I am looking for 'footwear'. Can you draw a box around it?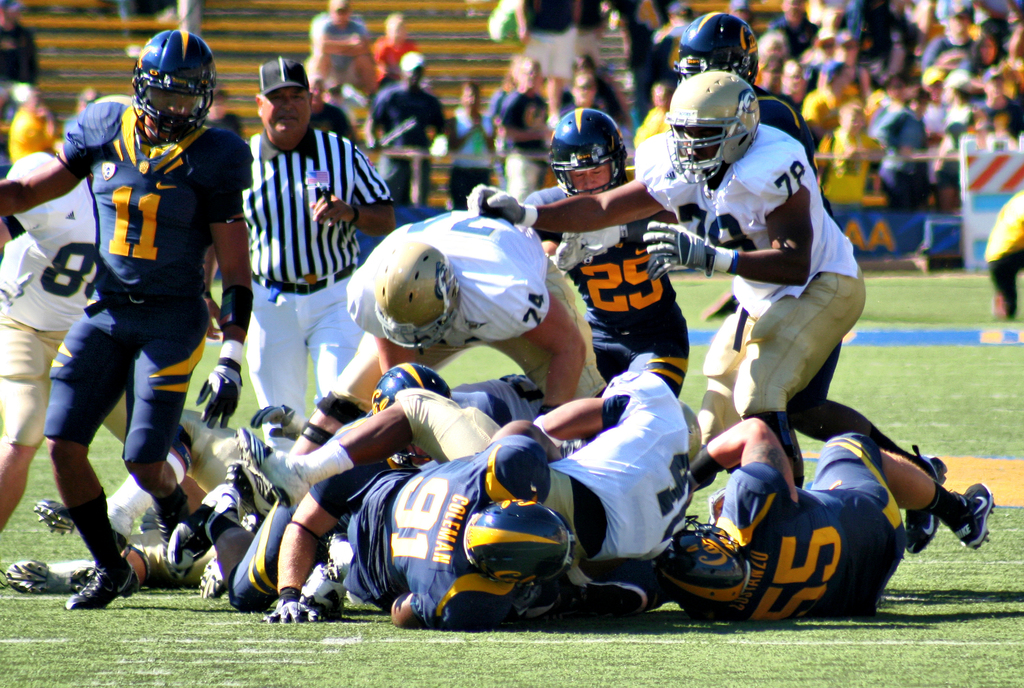
Sure, the bounding box is left=33, top=496, right=136, bottom=541.
